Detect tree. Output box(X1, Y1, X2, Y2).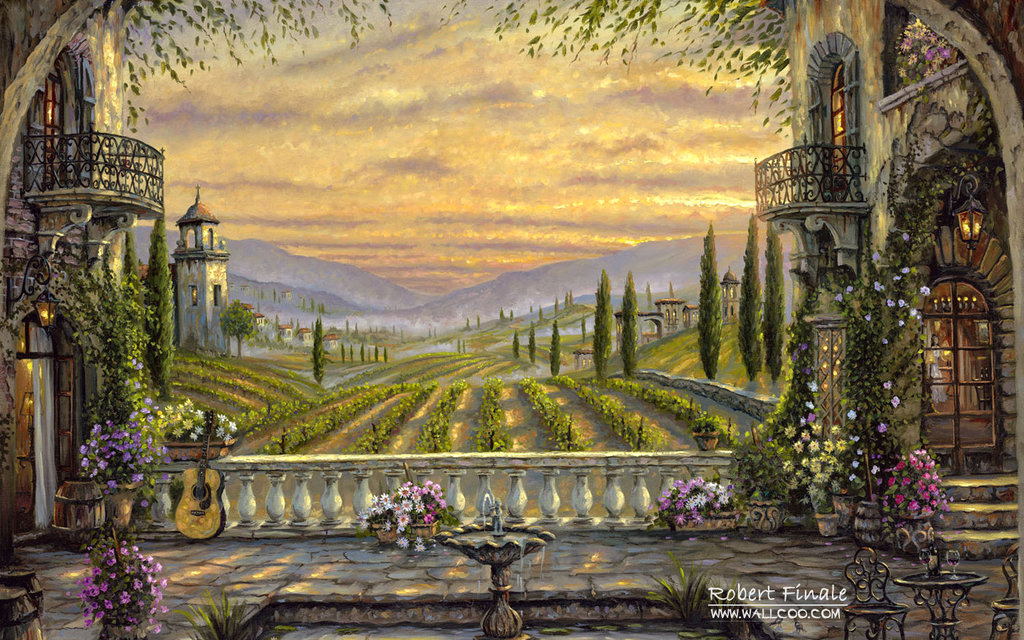
box(372, 346, 378, 361).
